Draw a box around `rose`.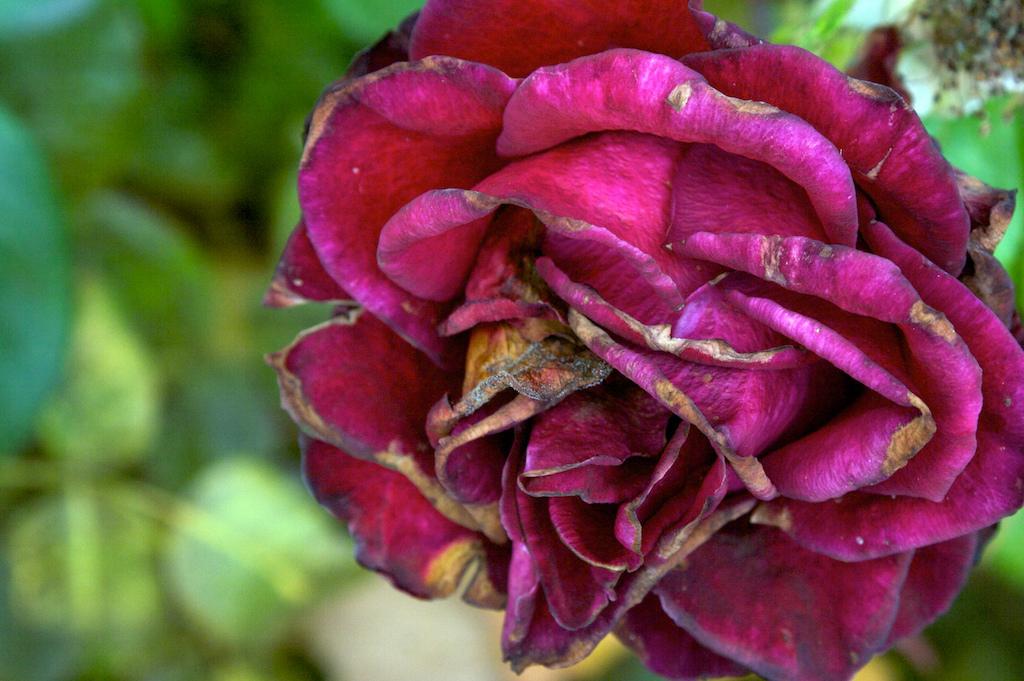
265, 0, 1023, 680.
